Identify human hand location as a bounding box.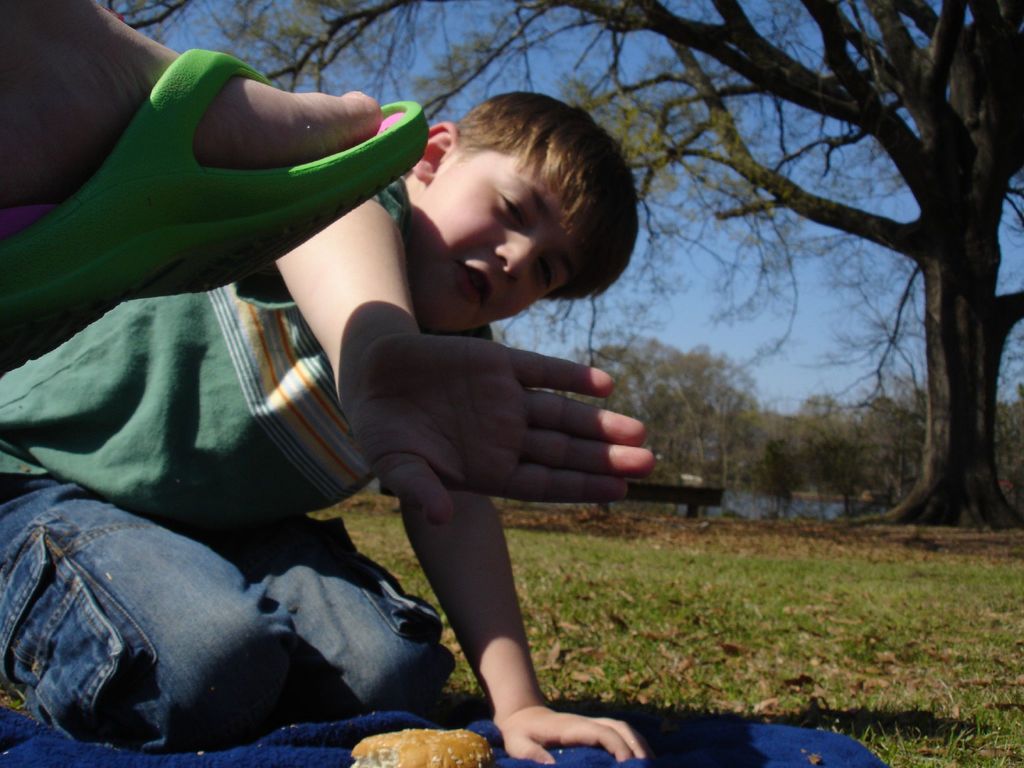
l=349, t=328, r=657, b=531.
